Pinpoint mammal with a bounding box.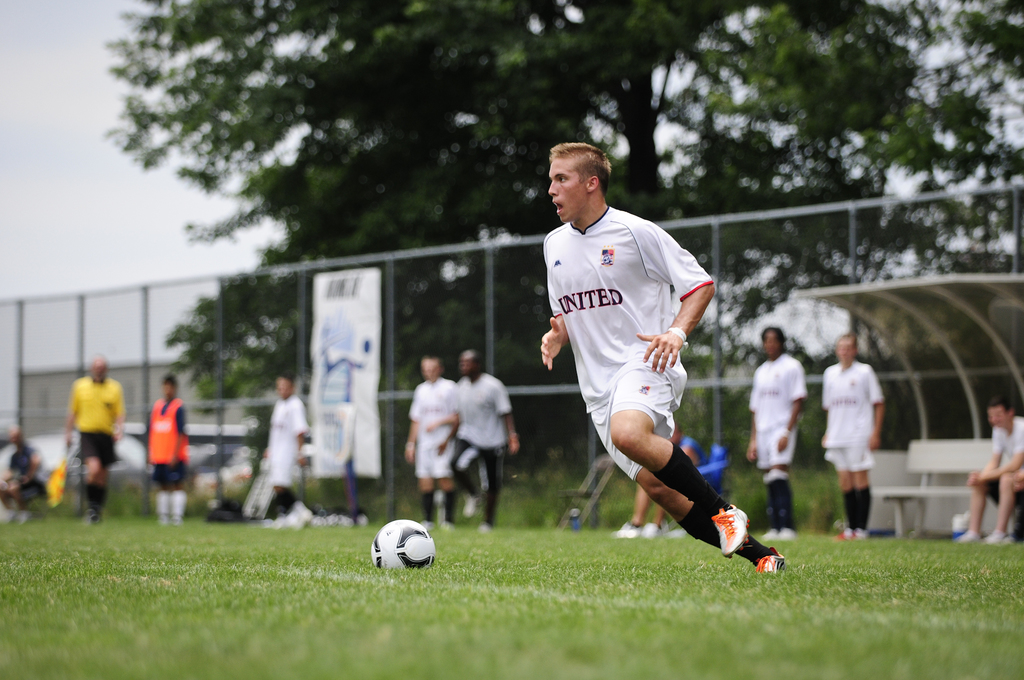
left=146, top=371, right=186, bottom=533.
